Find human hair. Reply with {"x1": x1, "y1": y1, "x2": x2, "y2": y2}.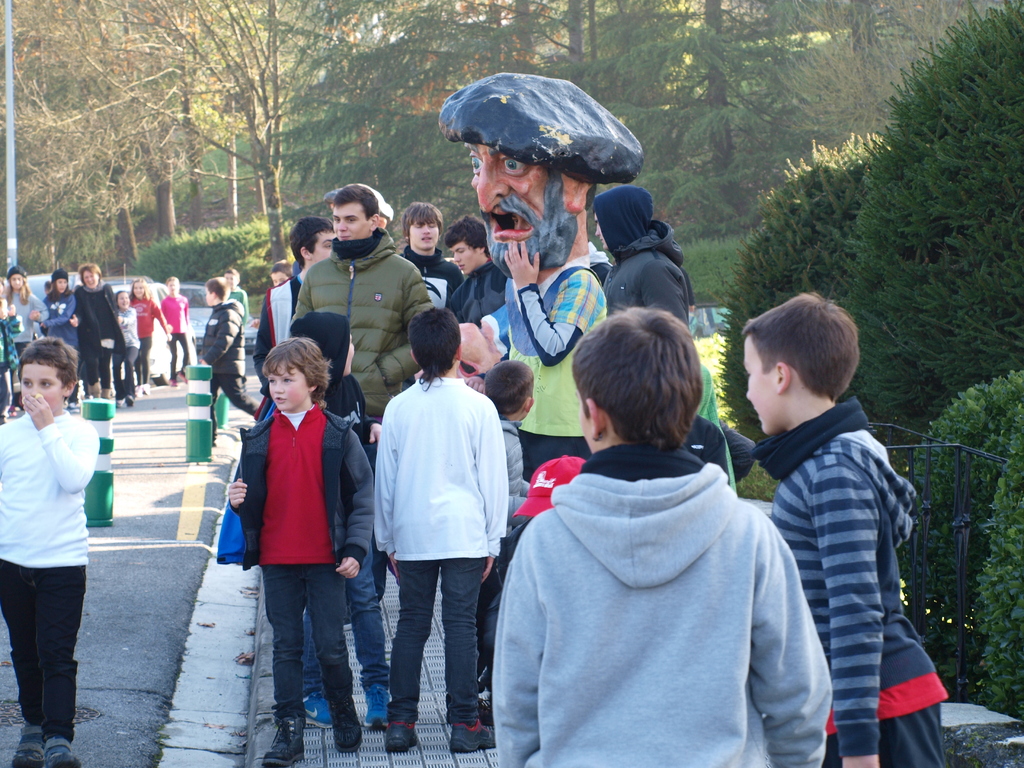
{"x1": 407, "y1": 307, "x2": 461, "y2": 393}.
